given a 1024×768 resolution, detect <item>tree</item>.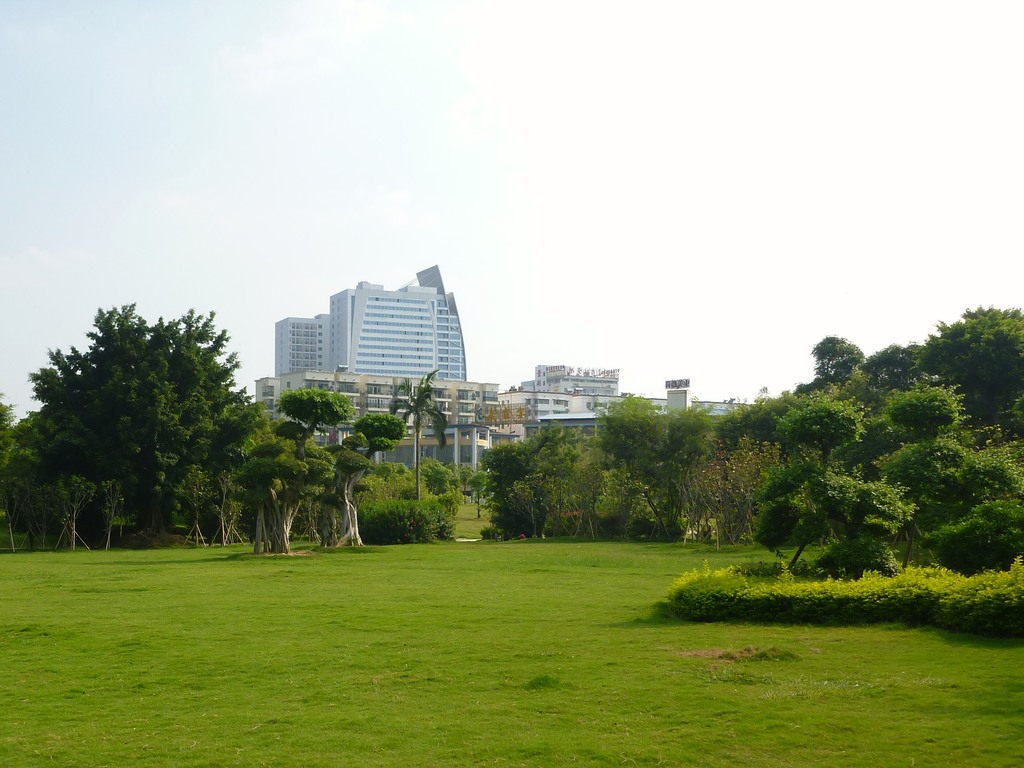
[left=386, top=365, right=449, bottom=500].
